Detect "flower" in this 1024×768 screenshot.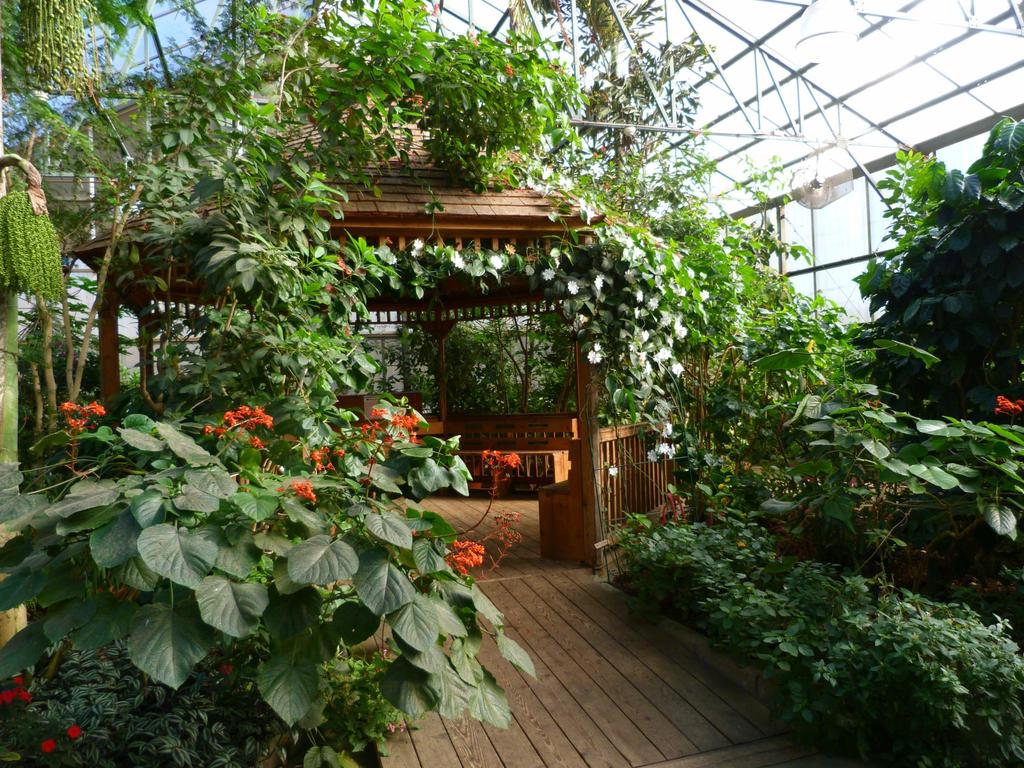
Detection: [501,244,513,253].
